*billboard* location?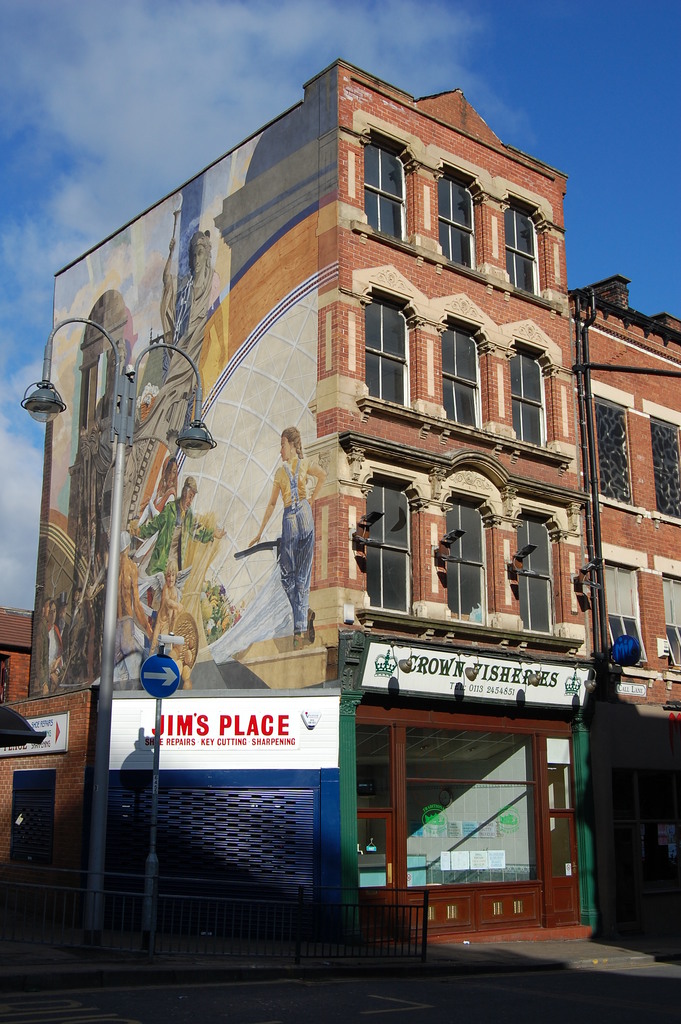
105:676:336:772
